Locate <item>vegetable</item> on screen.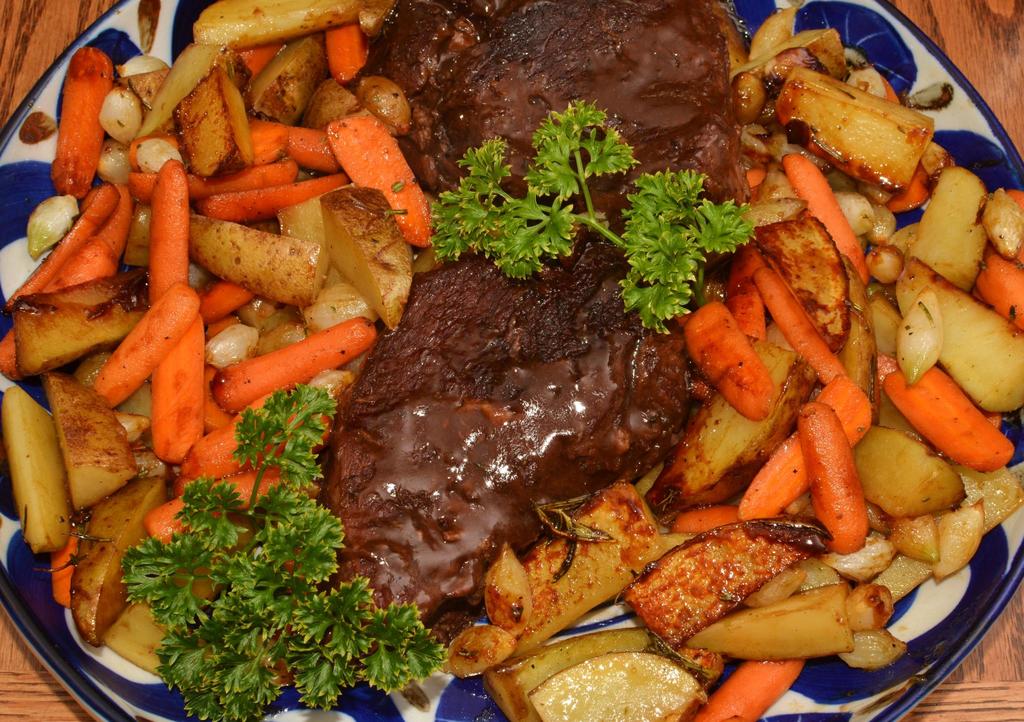
On screen at rect(56, 40, 116, 199).
